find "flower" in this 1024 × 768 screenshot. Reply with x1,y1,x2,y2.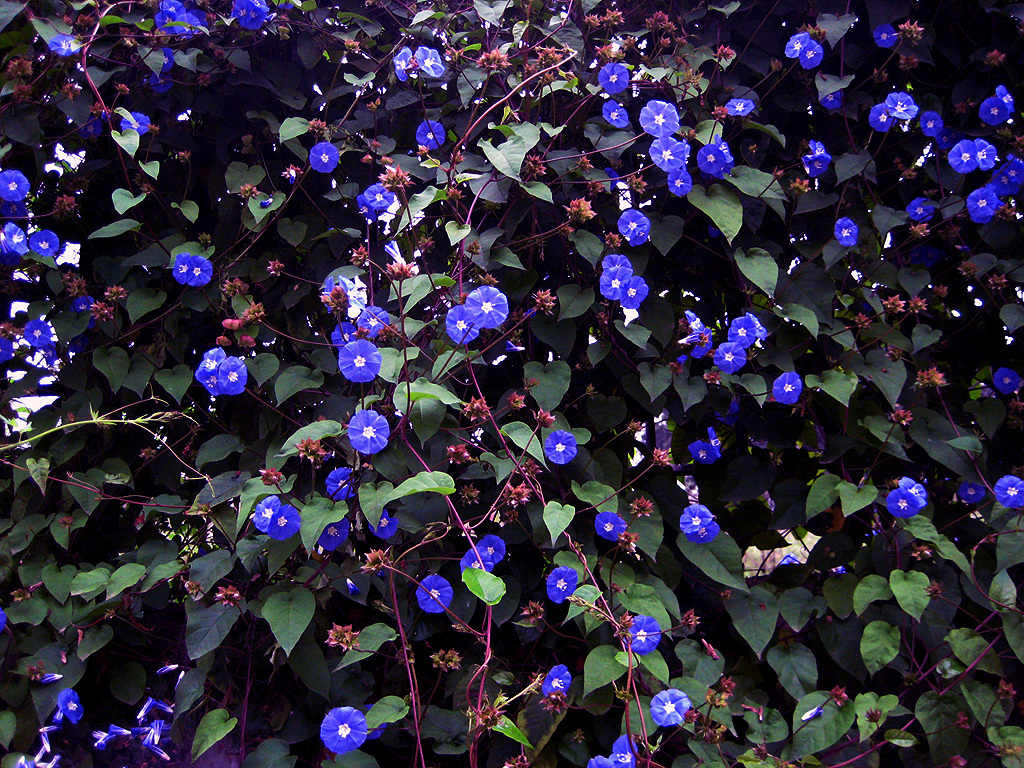
595,10,628,31.
